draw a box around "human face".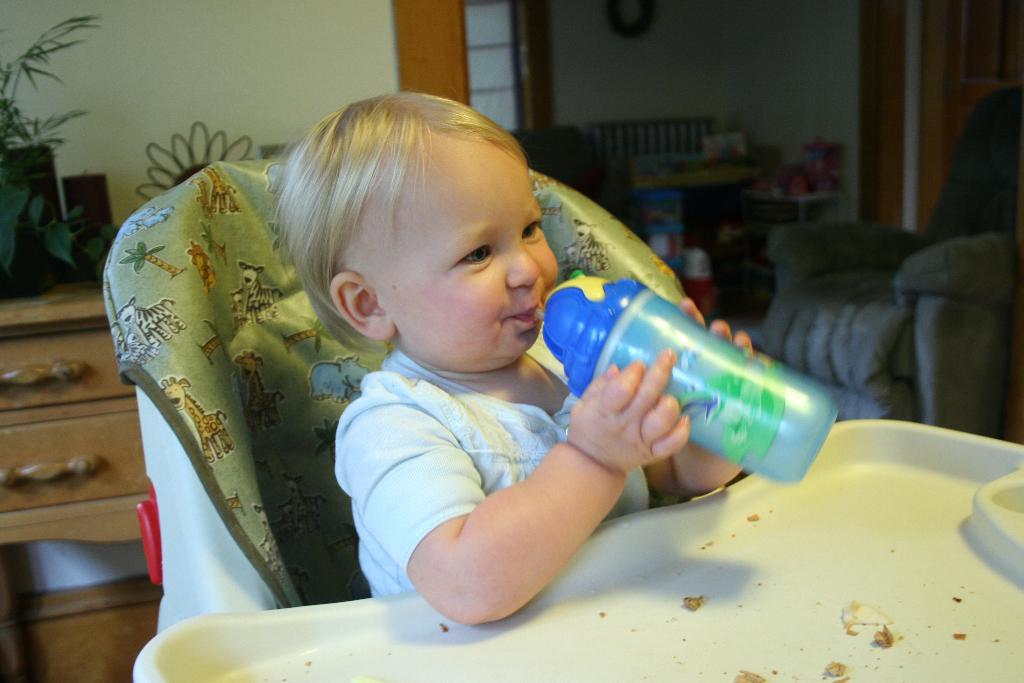
[375, 158, 557, 373].
